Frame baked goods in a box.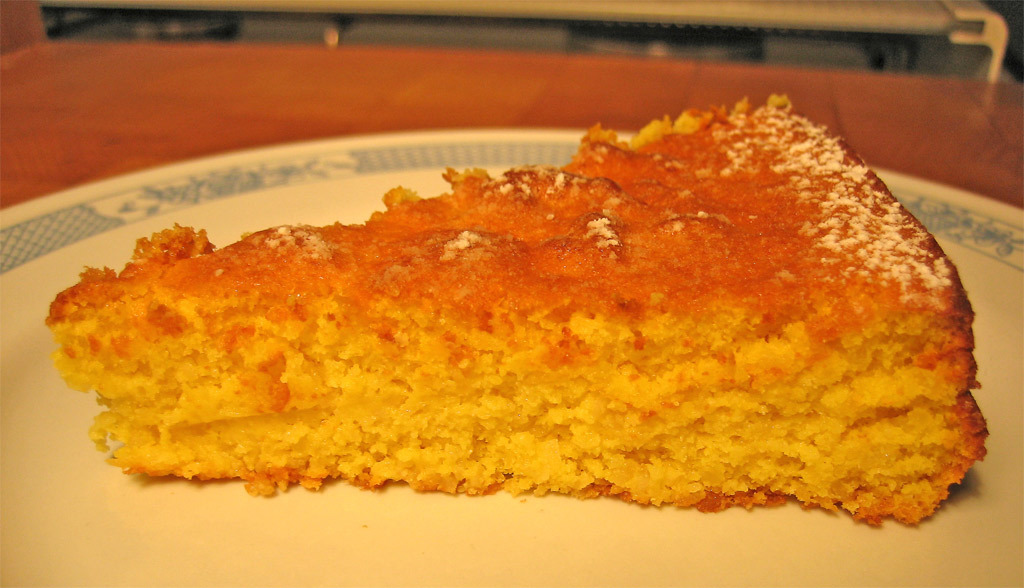
x1=41 y1=90 x2=985 y2=529.
